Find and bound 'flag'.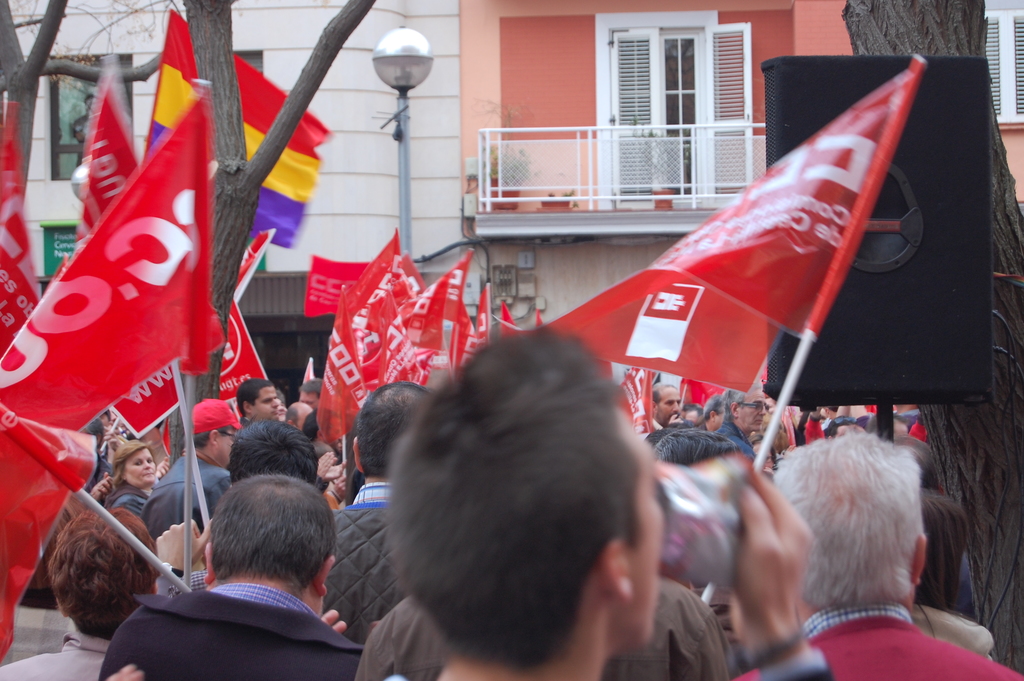
Bound: (0, 400, 114, 671).
